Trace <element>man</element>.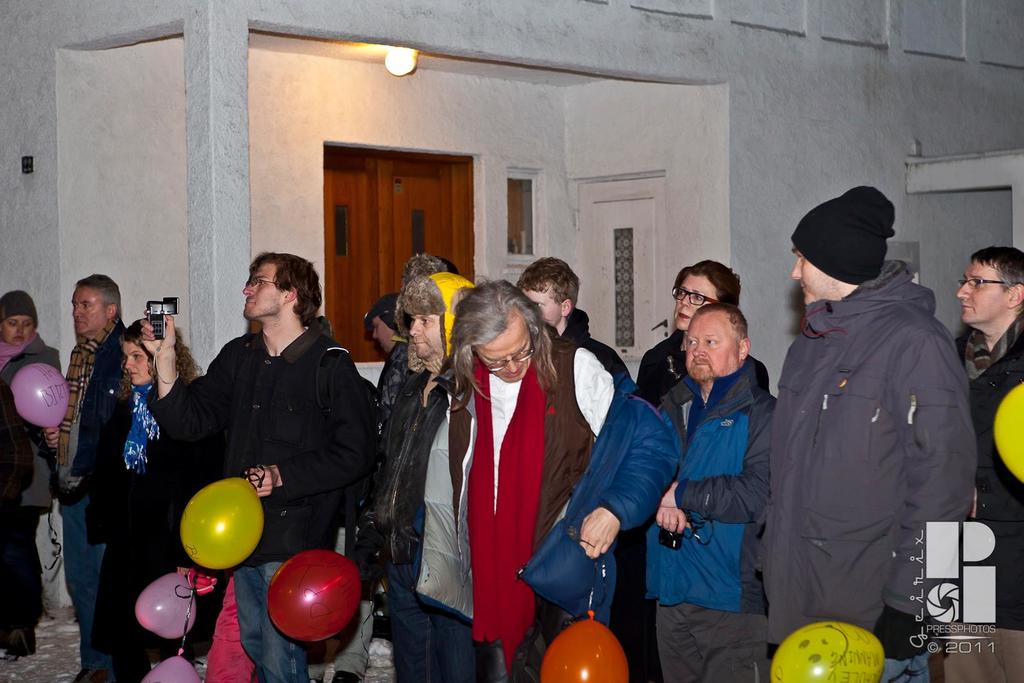
Traced to <region>761, 171, 984, 678</region>.
